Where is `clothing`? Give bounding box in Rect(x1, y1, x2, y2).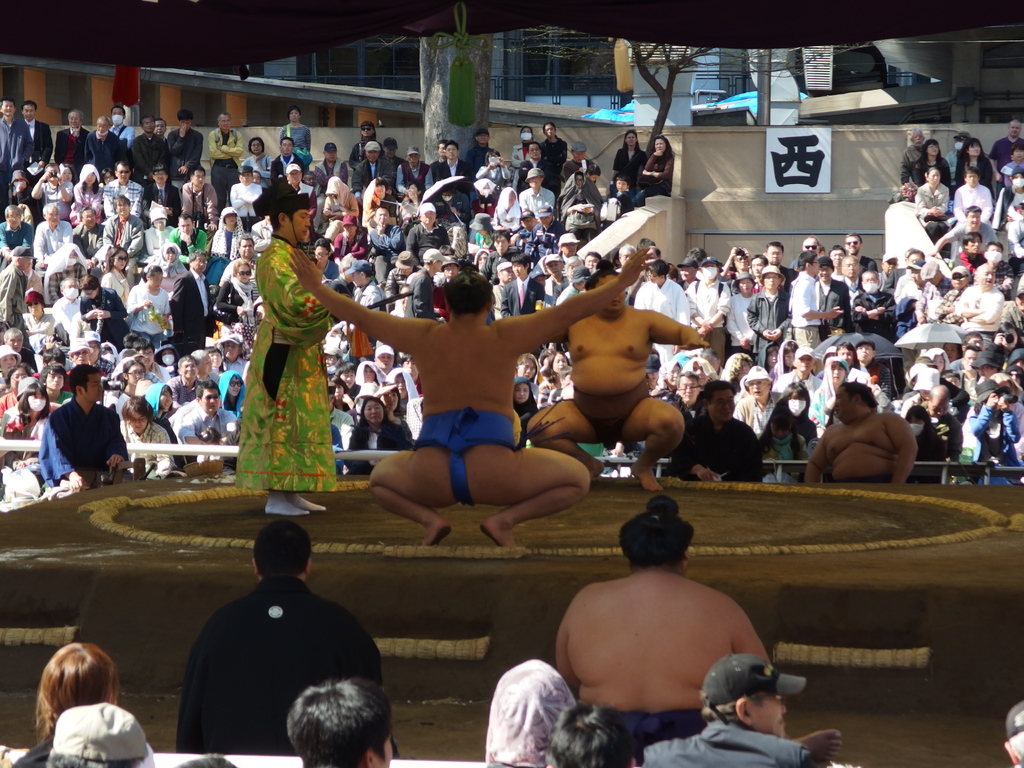
Rect(233, 234, 347, 499).
